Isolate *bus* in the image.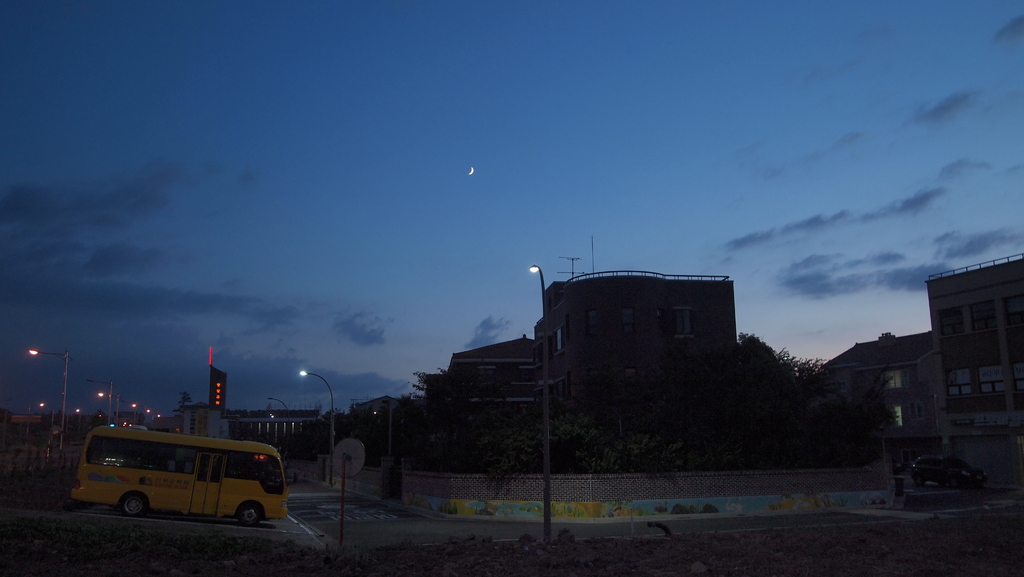
Isolated region: [left=67, top=423, right=284, bottom=524].
